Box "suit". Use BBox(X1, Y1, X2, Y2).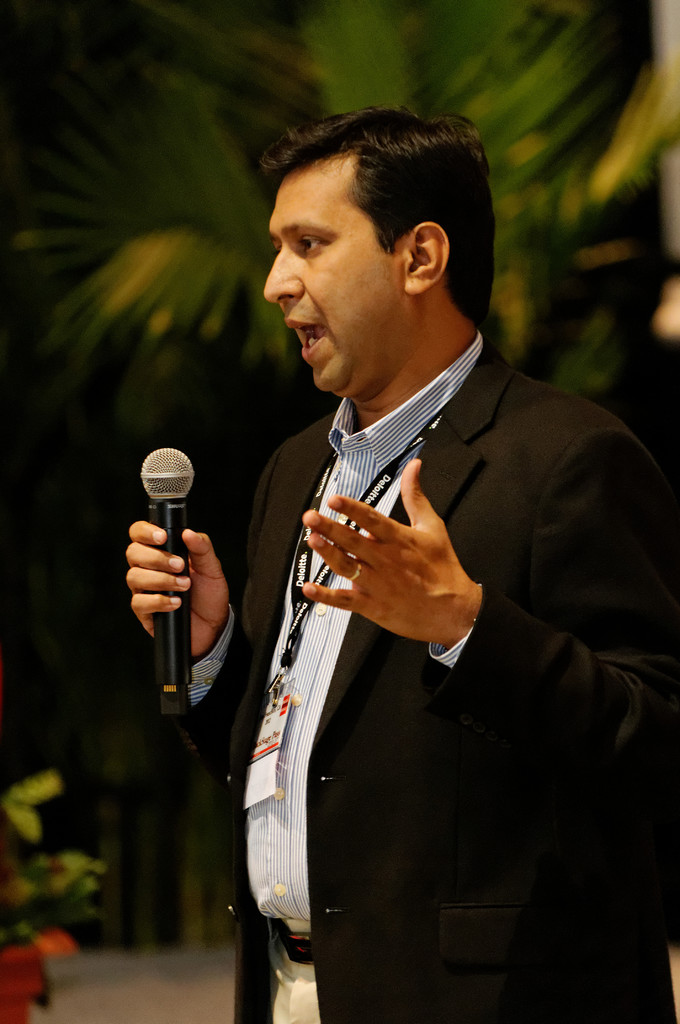
BBox(249, 370, 580, 991).
